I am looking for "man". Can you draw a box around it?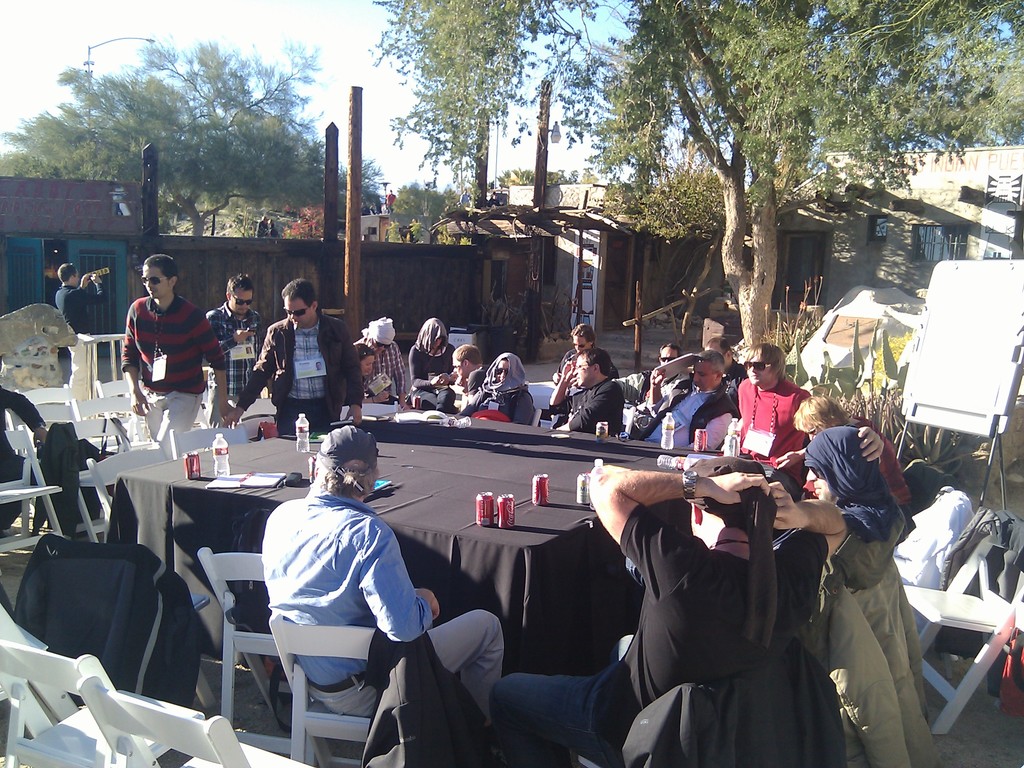
Sure, the bounding box is BBox(547, 351, 623, 437).
